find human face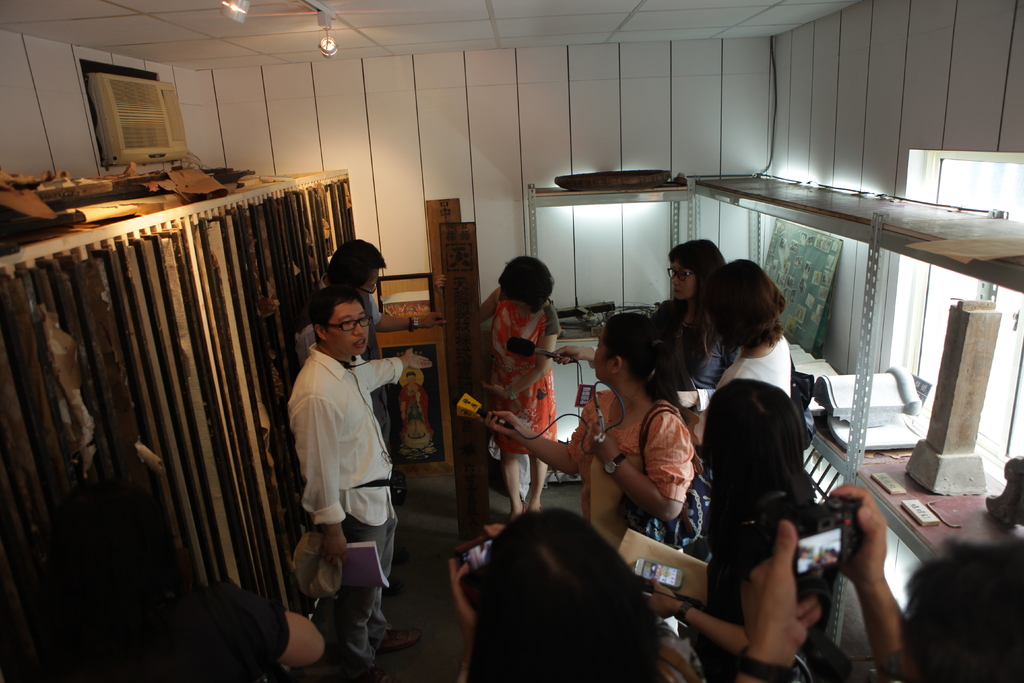
<region>328, 298, 369, 356</region>
